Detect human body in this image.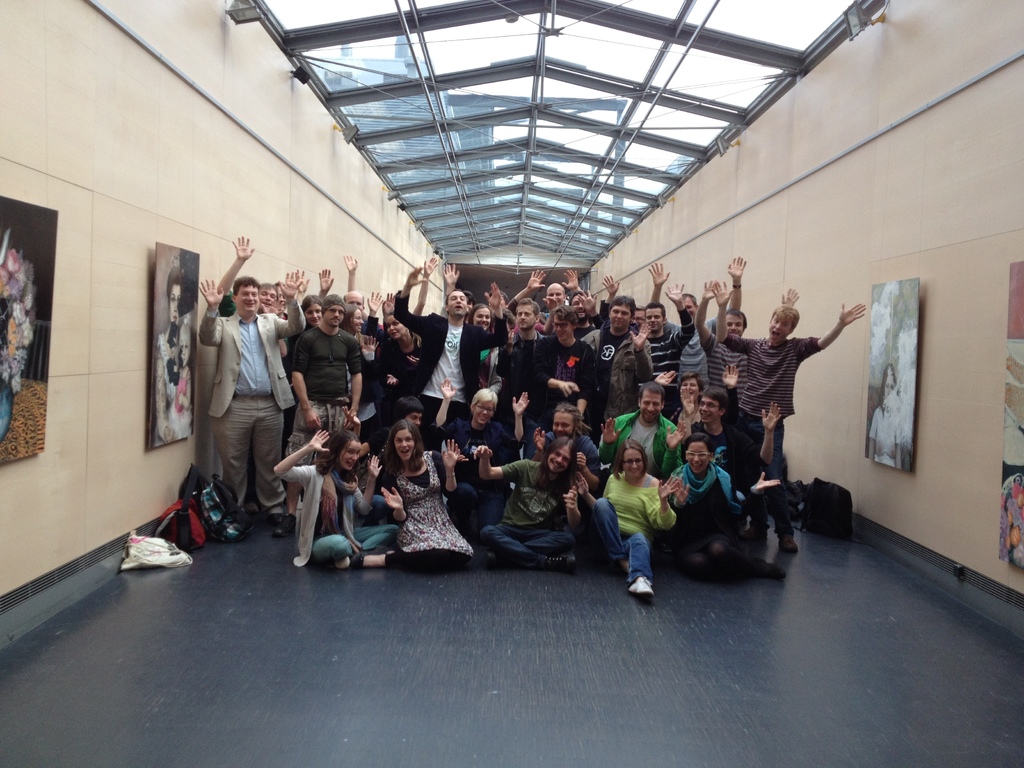
Detection: l=437, t=372, r=518, b=529.
